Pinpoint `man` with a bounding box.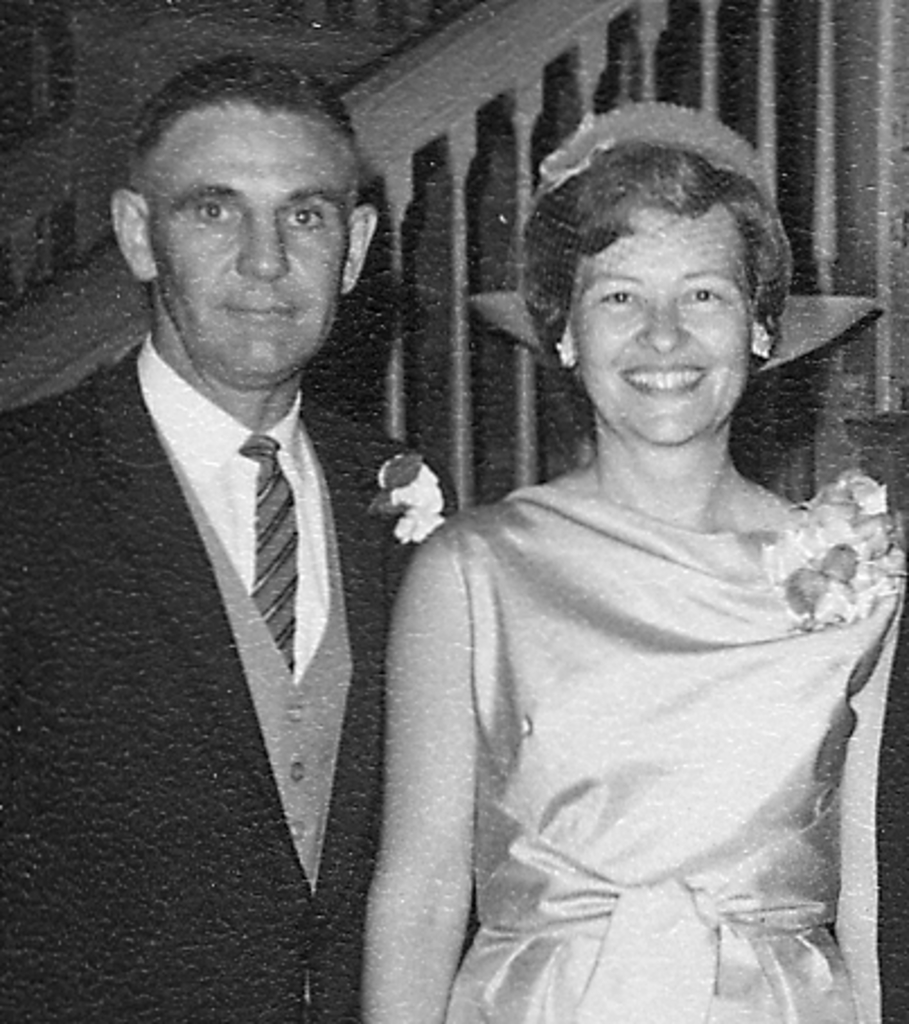
27 61 451 1006.
